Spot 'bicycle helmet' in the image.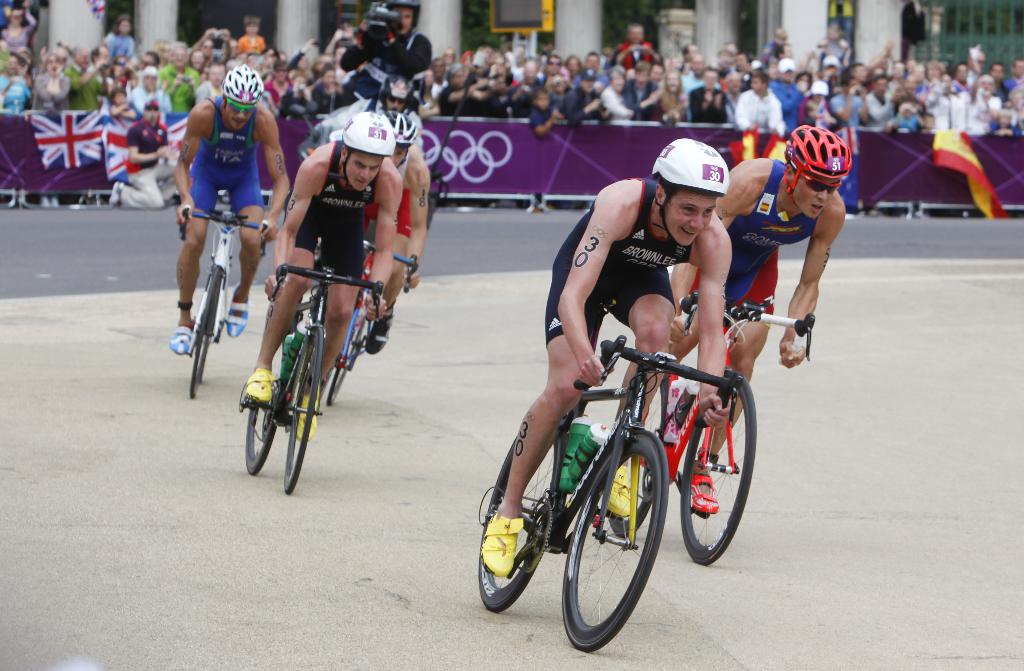
'bicycle helmet' found at (x1=657, y1=134, x2=717, y2=198).
